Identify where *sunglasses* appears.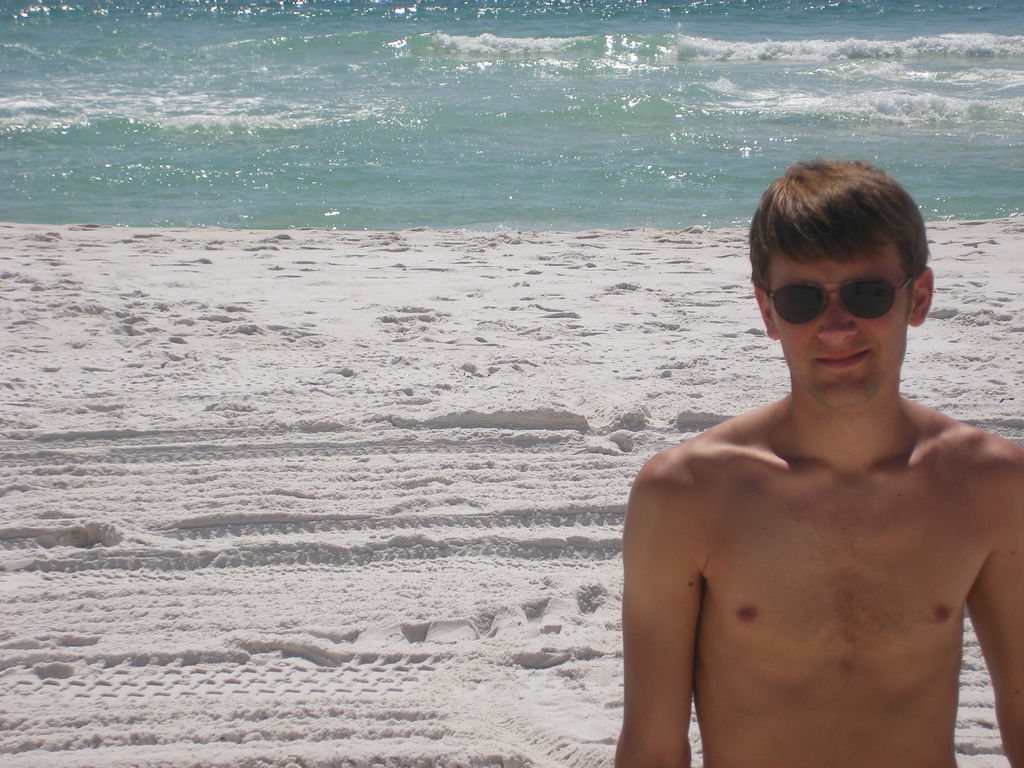
Appears at region(763, 276, 915, 318).
